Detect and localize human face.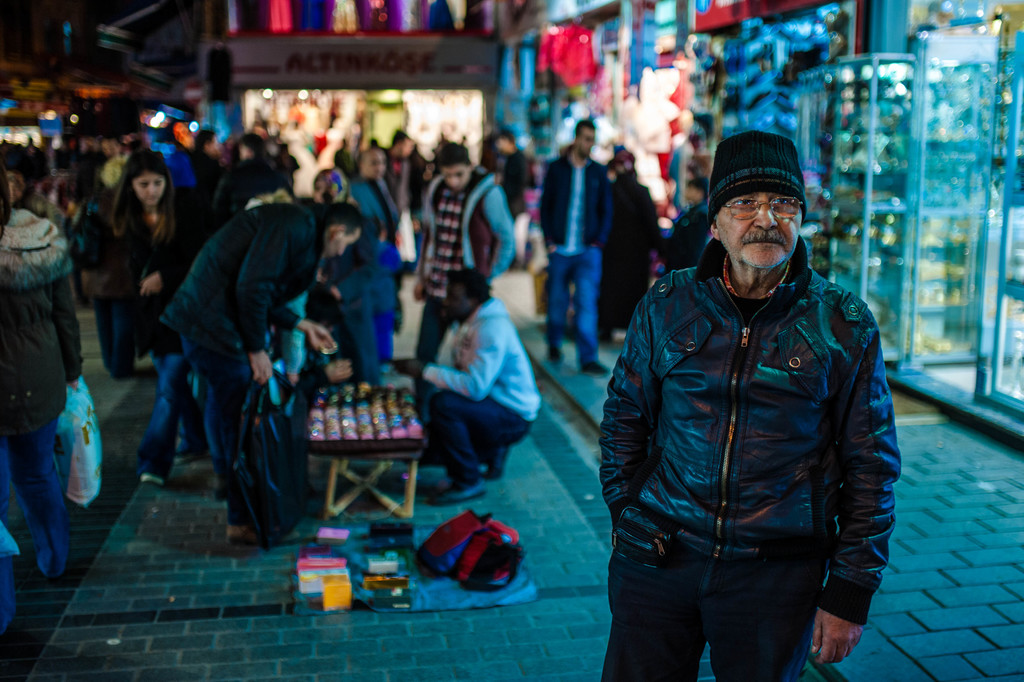
Localized at <bbox>132, 171, 164, 206</bbox>.
